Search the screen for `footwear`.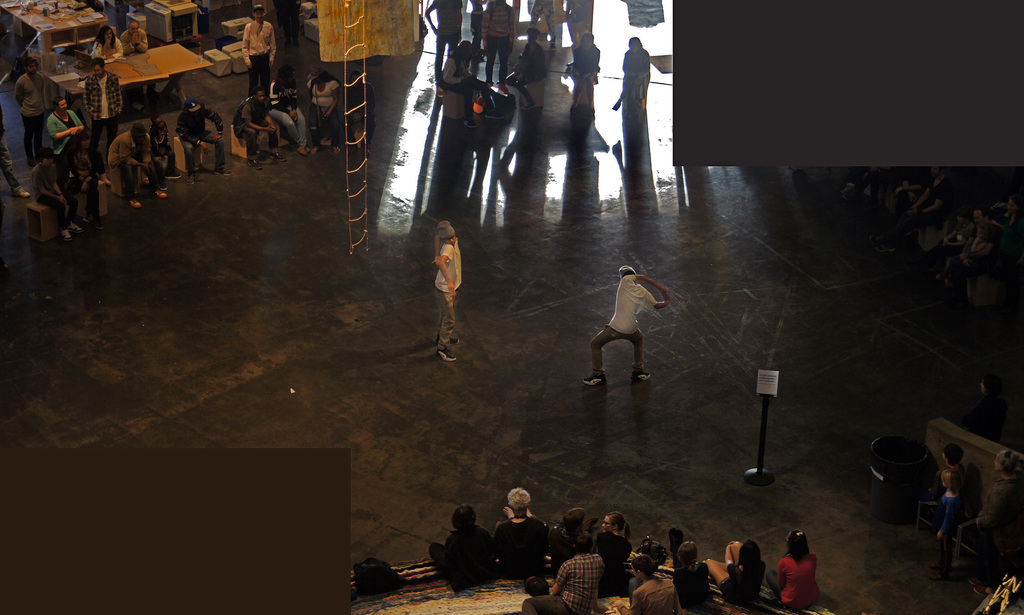
Found at x1=129, y1=199, x2=140, y2=207.
